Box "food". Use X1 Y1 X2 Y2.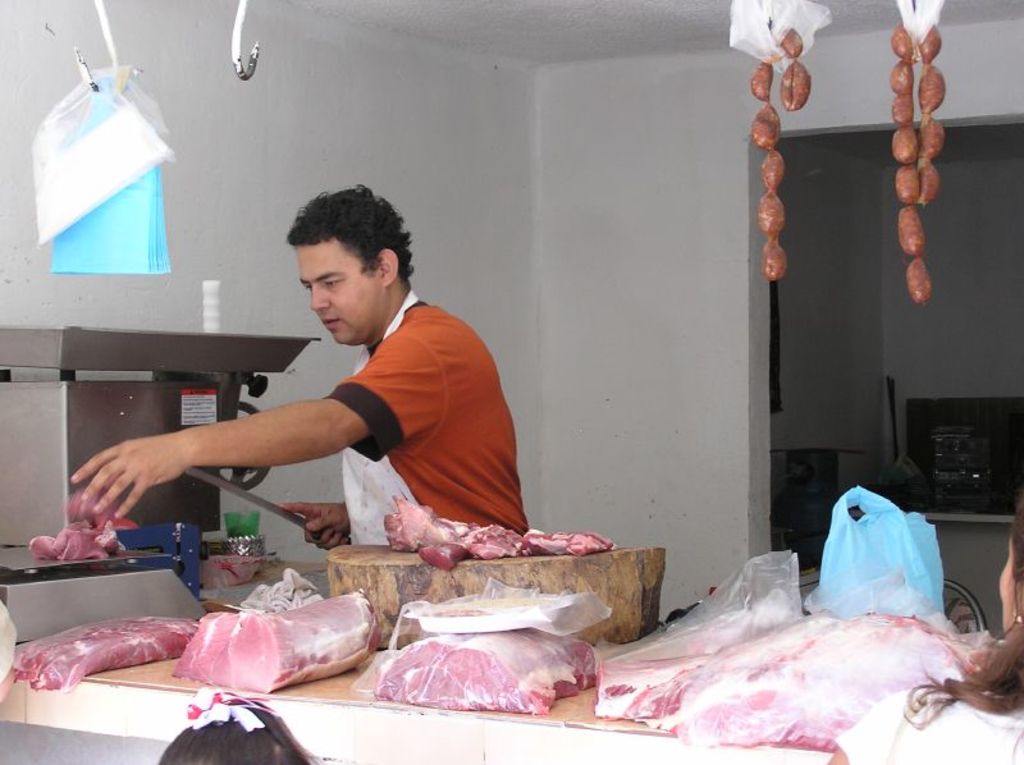
385 496 620 576.
